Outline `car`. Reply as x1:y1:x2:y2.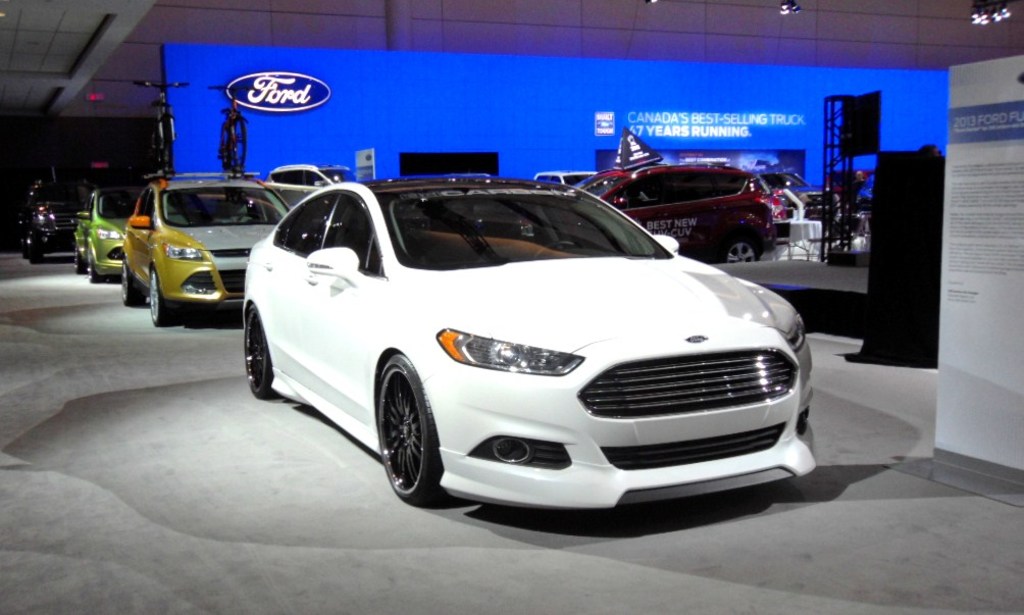
567:166:787:266.
